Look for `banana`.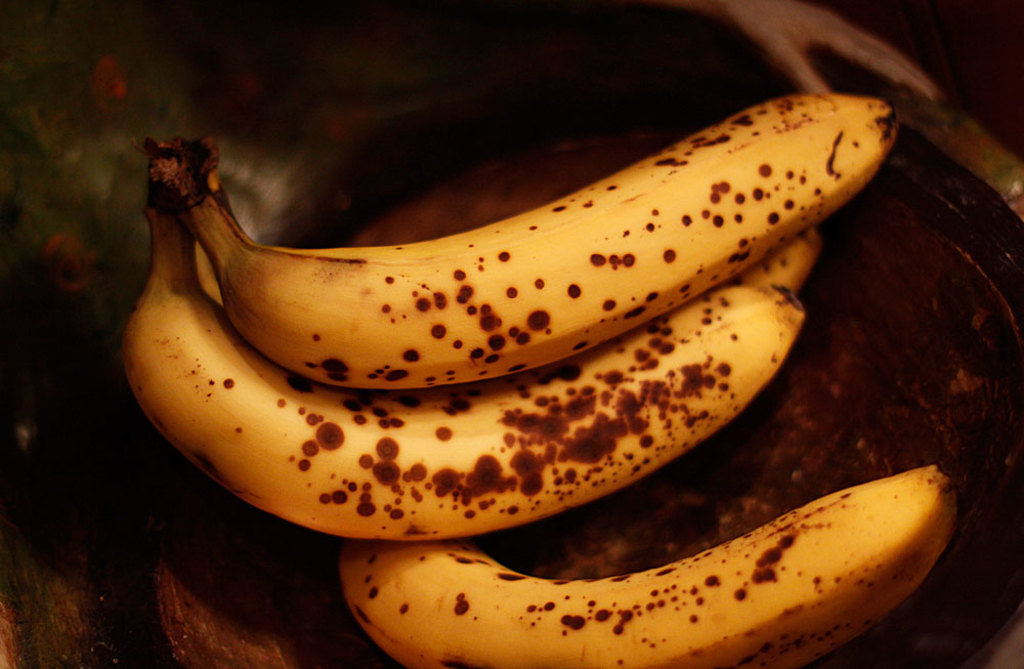
Found: (146,94,899,388).
